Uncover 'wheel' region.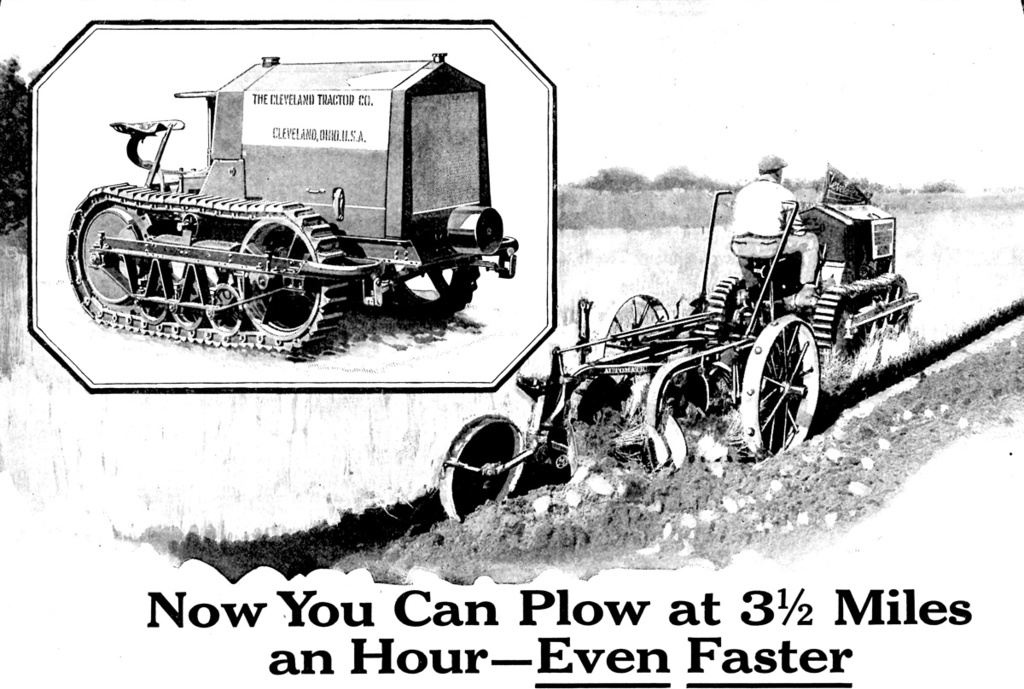
Uncovered: (x1=739, y1=311, x2=820, y2=458).
